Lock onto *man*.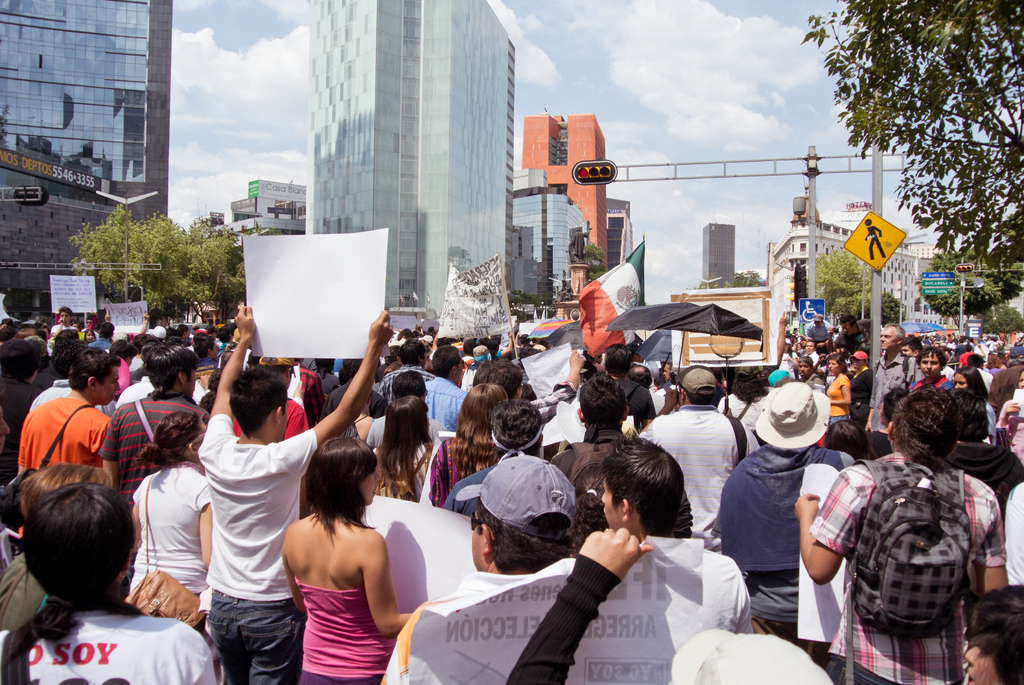
Locked: left=98, top=342, right=216, bottom=517.
